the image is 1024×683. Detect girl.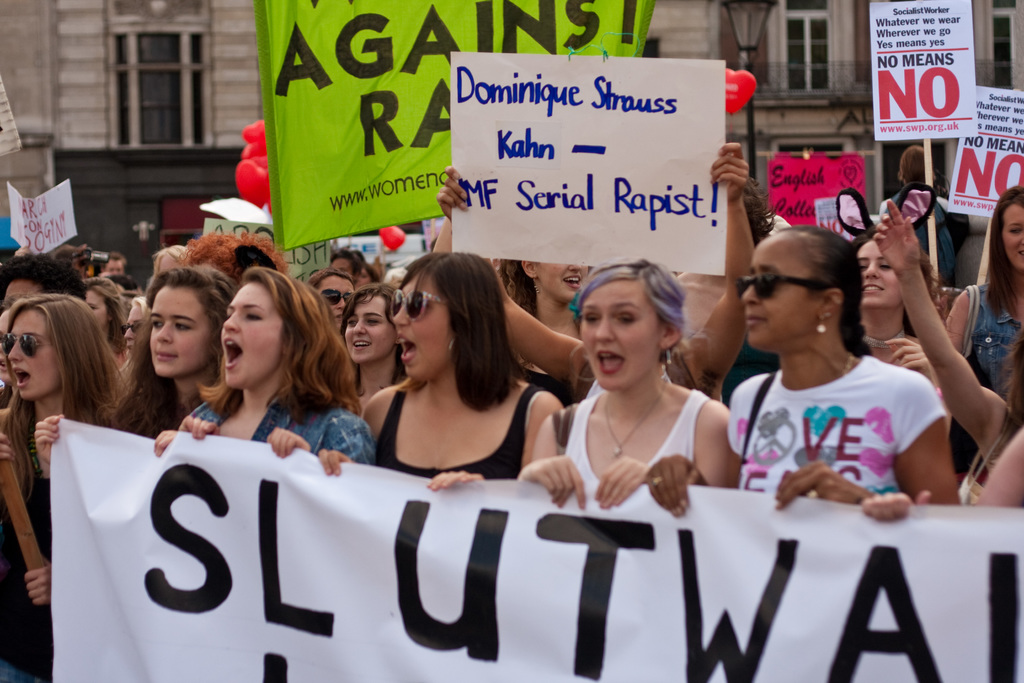
Detection: 639,224,963,525.
